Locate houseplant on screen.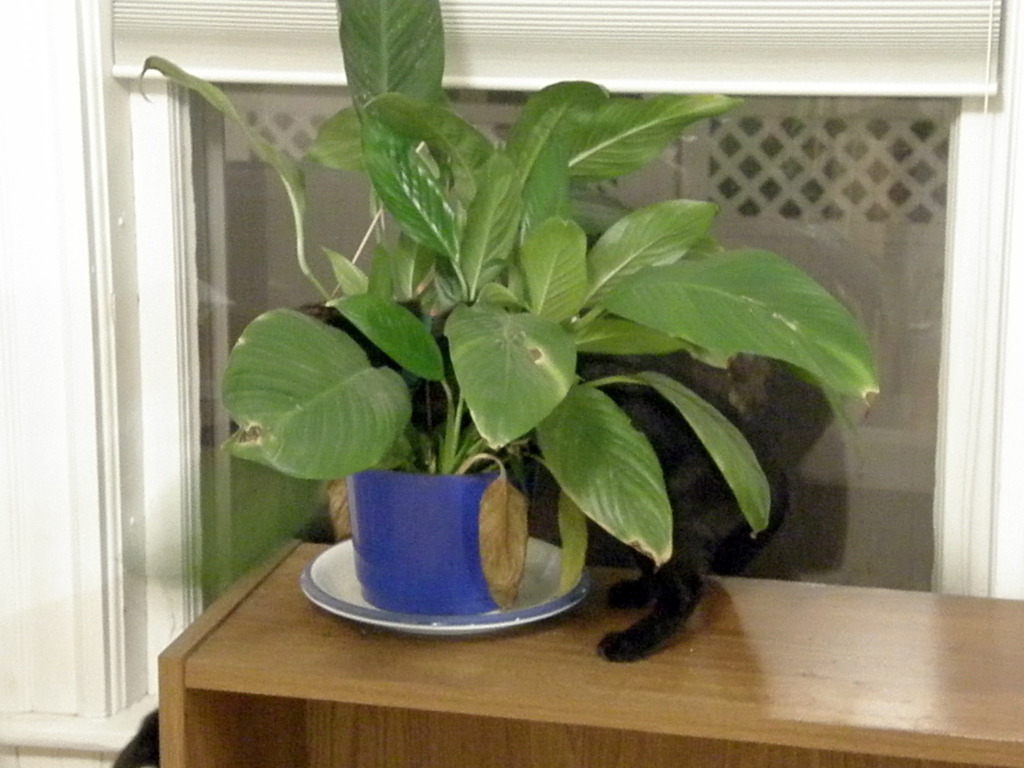
On screen at x1=140, y1=0, x2=875, y2=614.
